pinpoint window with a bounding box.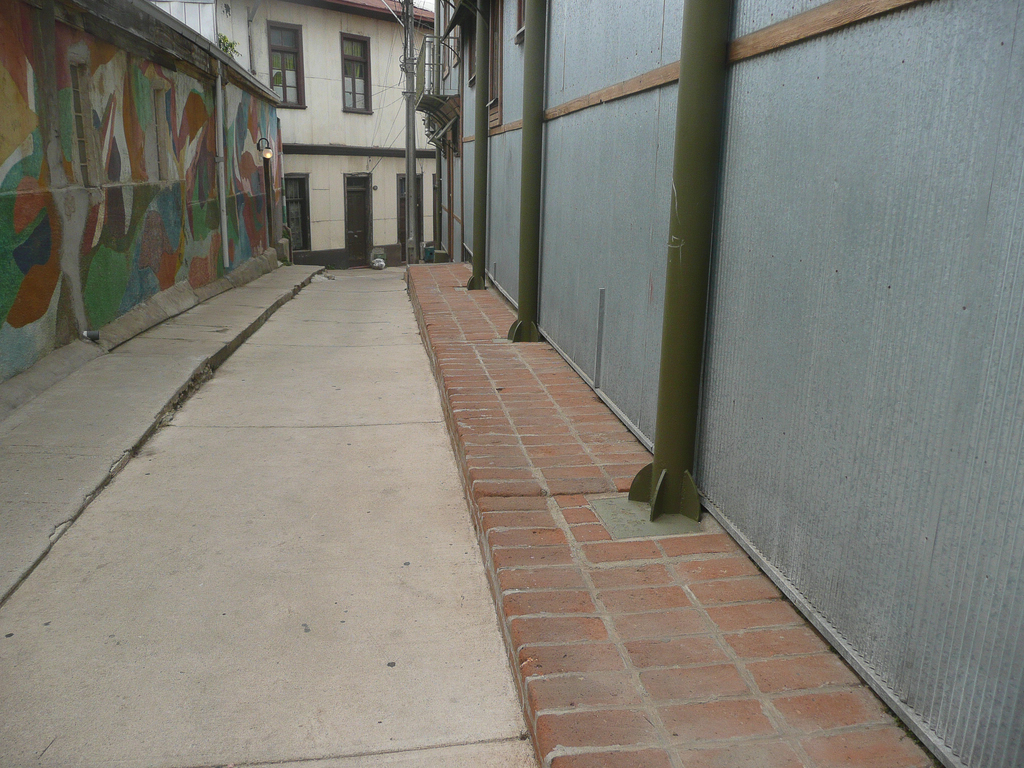
detection(340, 166, 374, 262).
